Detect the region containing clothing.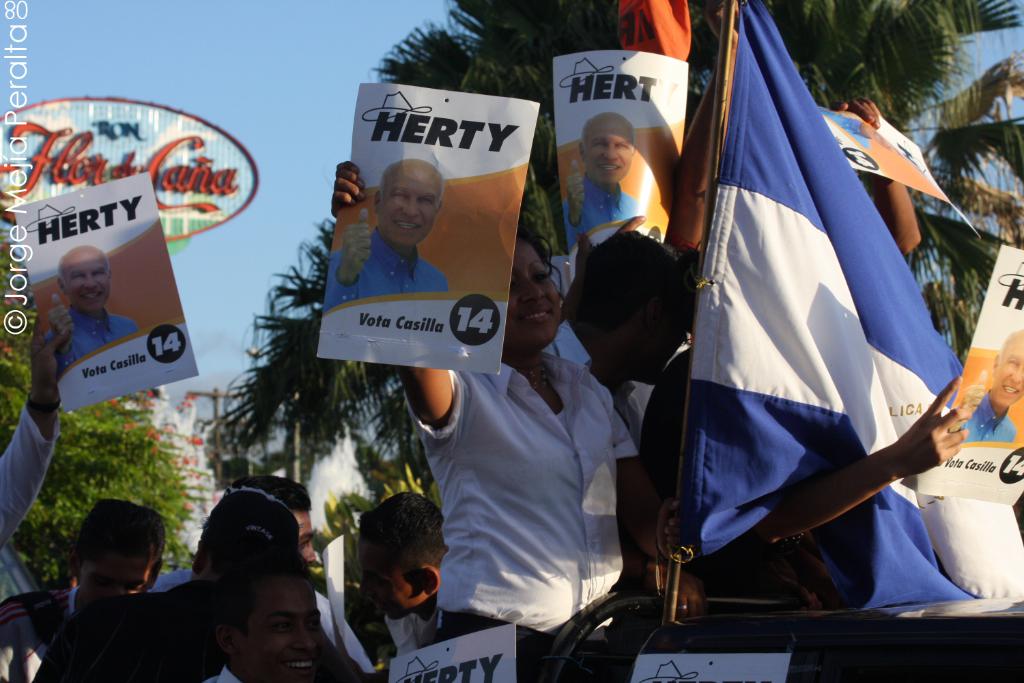
(x1=386, y1=273, x2=646, y2=643).
